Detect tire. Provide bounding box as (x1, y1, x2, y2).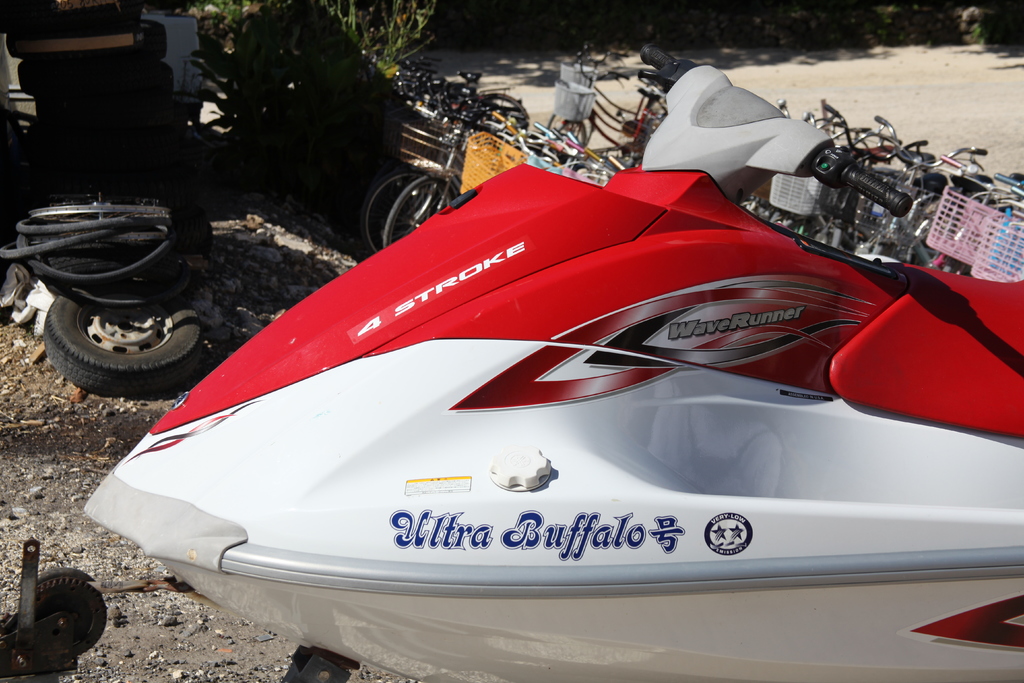
(386, 171, 462, 255).
